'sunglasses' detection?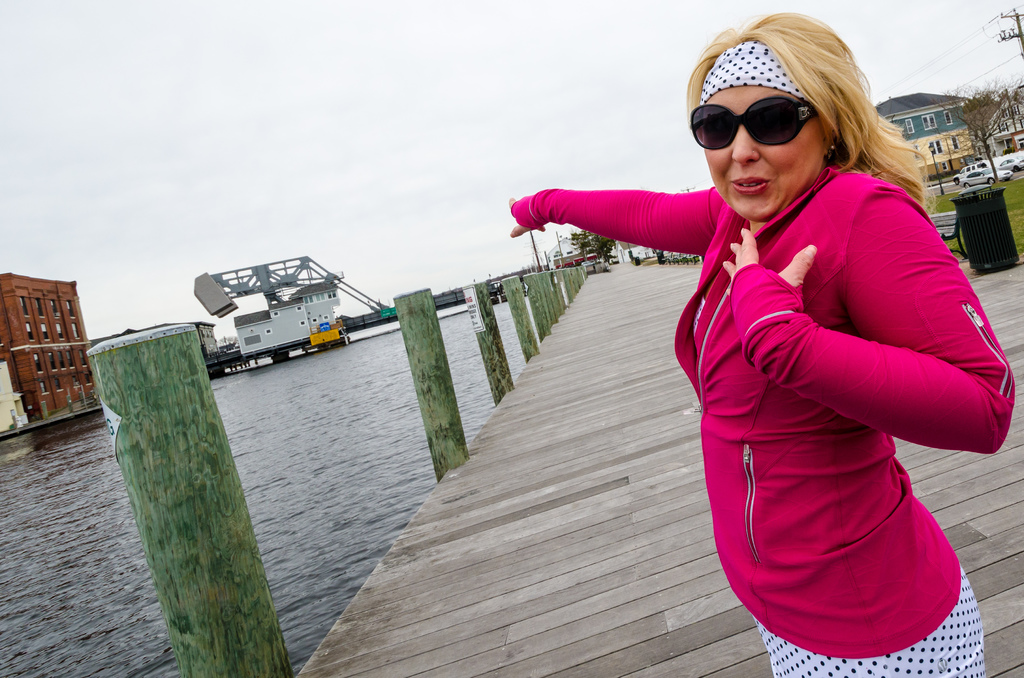
[left=690, top=94, right=820, bottom=149]
